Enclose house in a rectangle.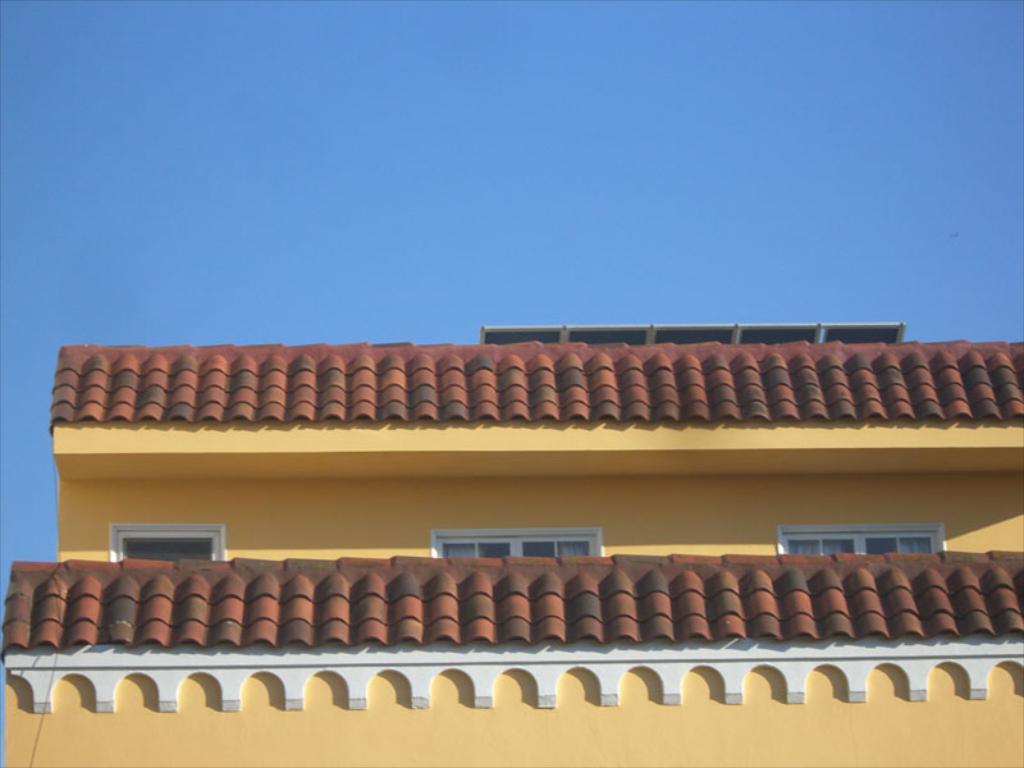
<box>0,305,1023,762</box>.
